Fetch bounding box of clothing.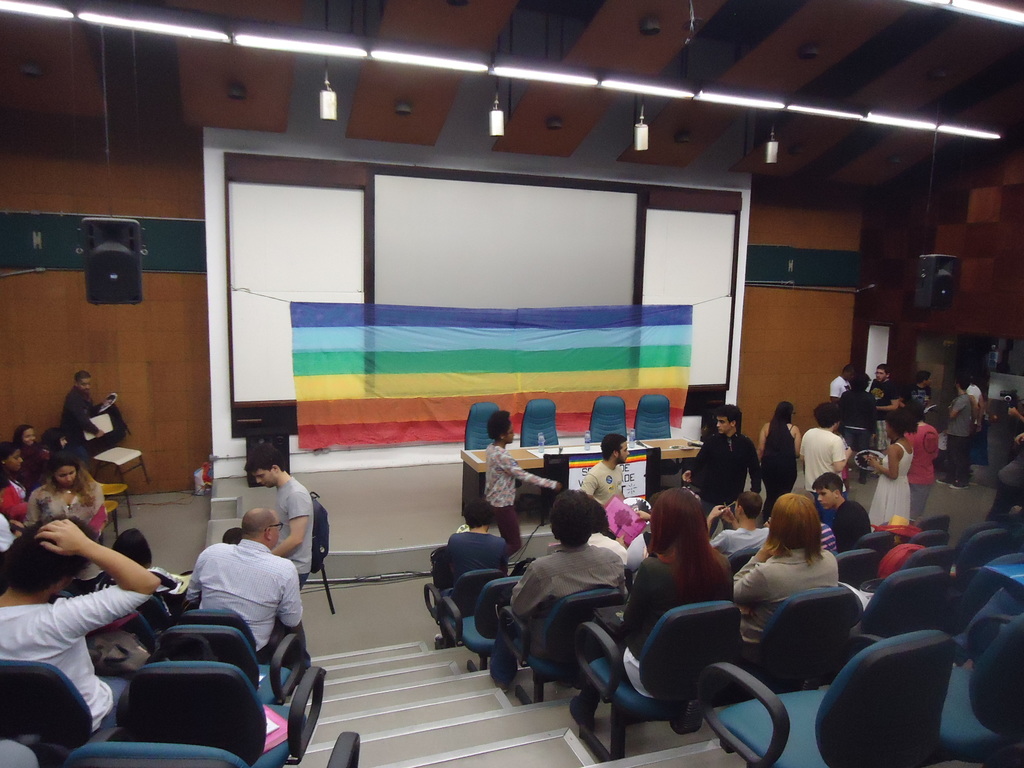
Bbox: select_region(940, 389, 975, 486).
